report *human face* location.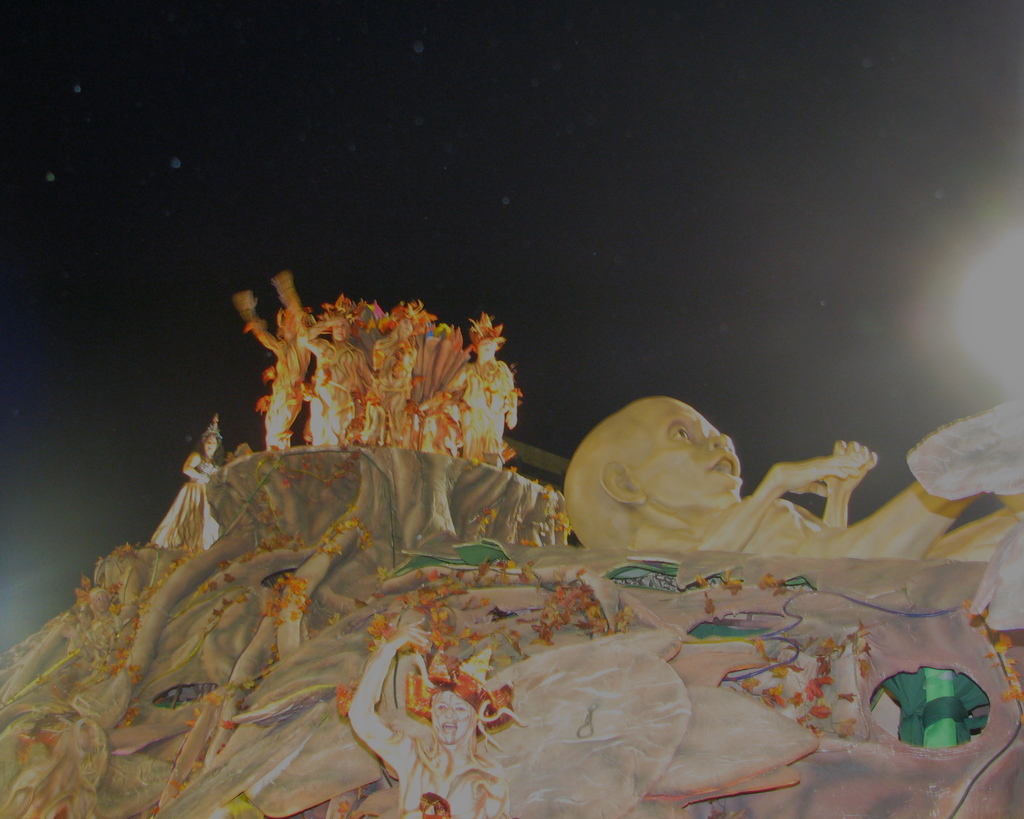
Report: rect(205, 436, 215, 455).
